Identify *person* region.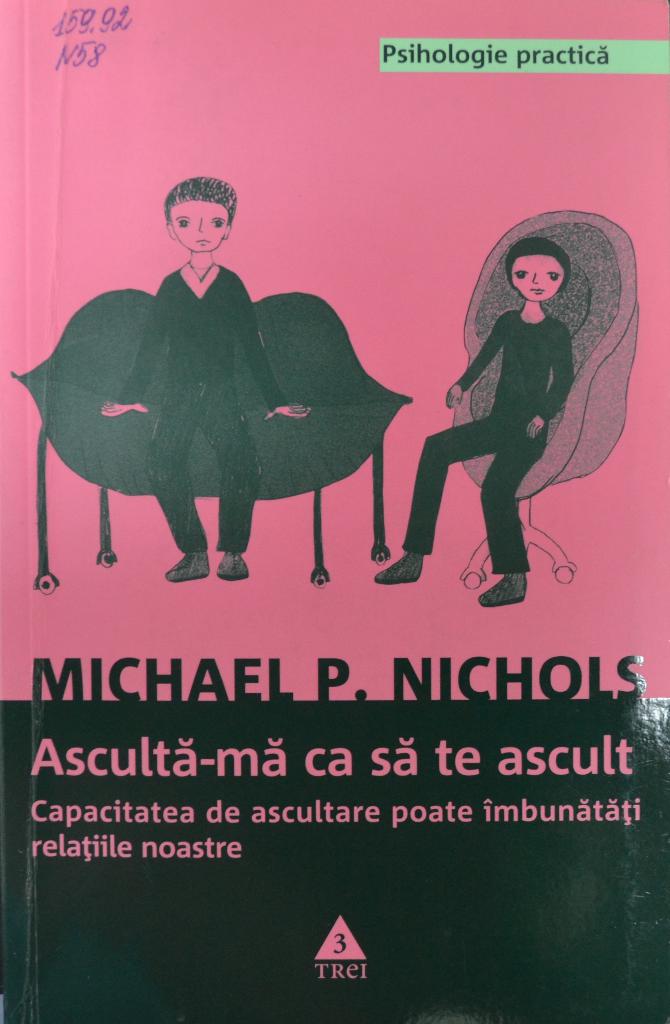
Region: <bbox>98, 172, 312, 584</bbox>.
